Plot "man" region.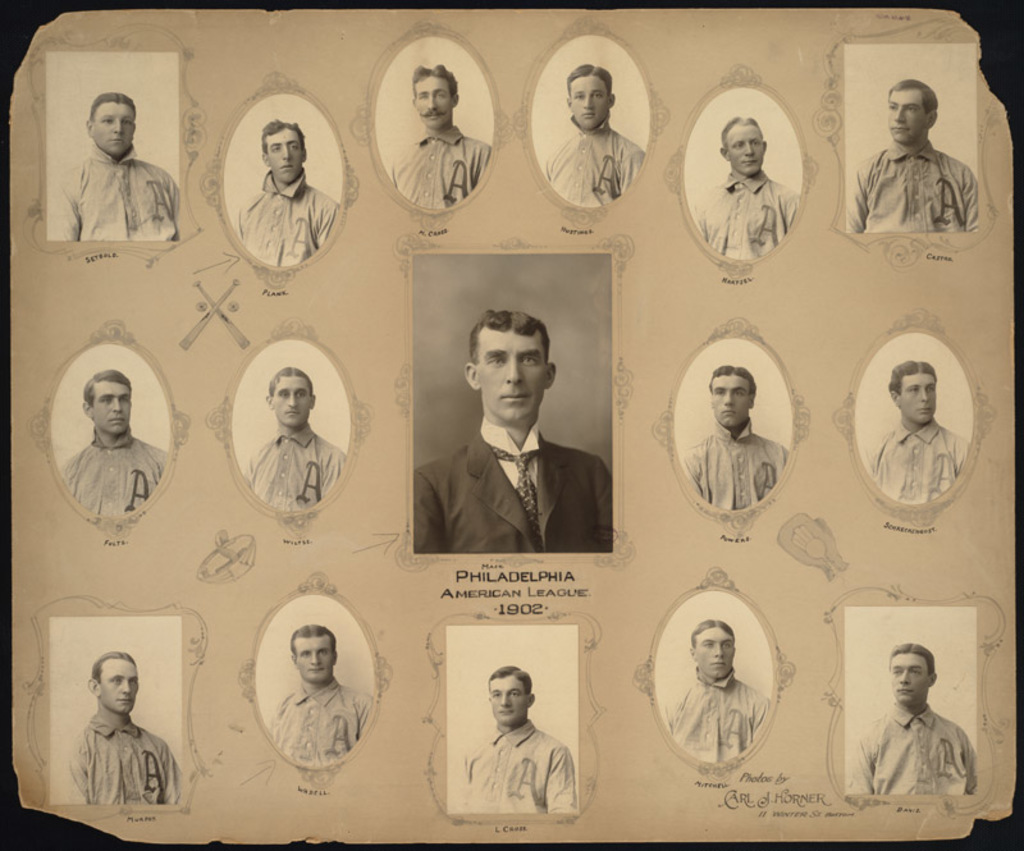
Plotted at (x1=243, y1=366, x2=343, y2=517).
